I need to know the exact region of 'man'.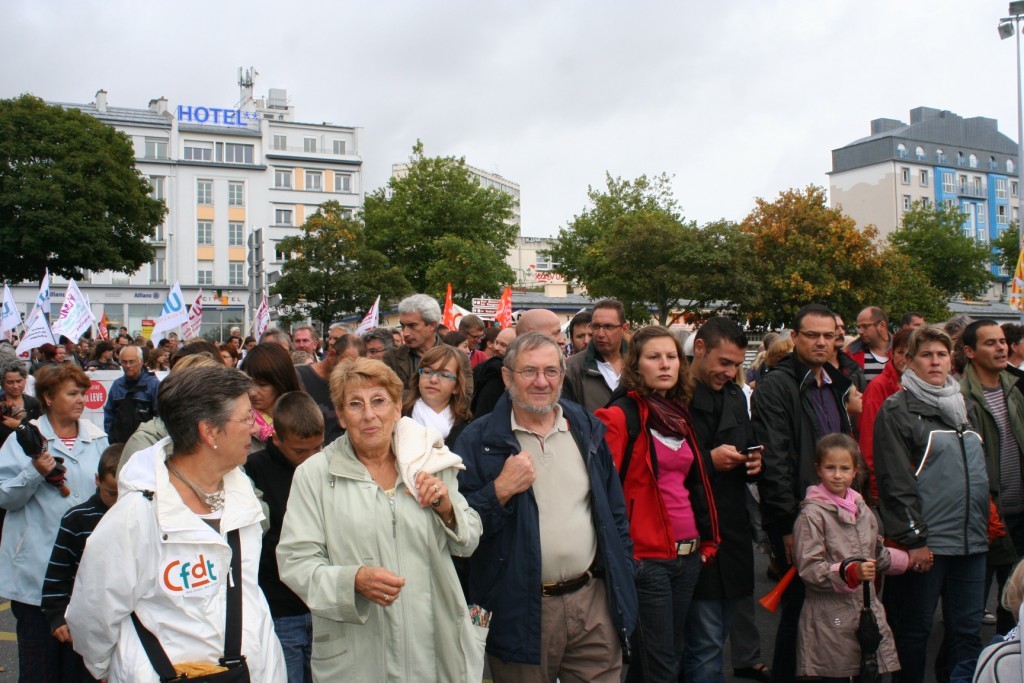
Region: (294, 325, 324, 374).
